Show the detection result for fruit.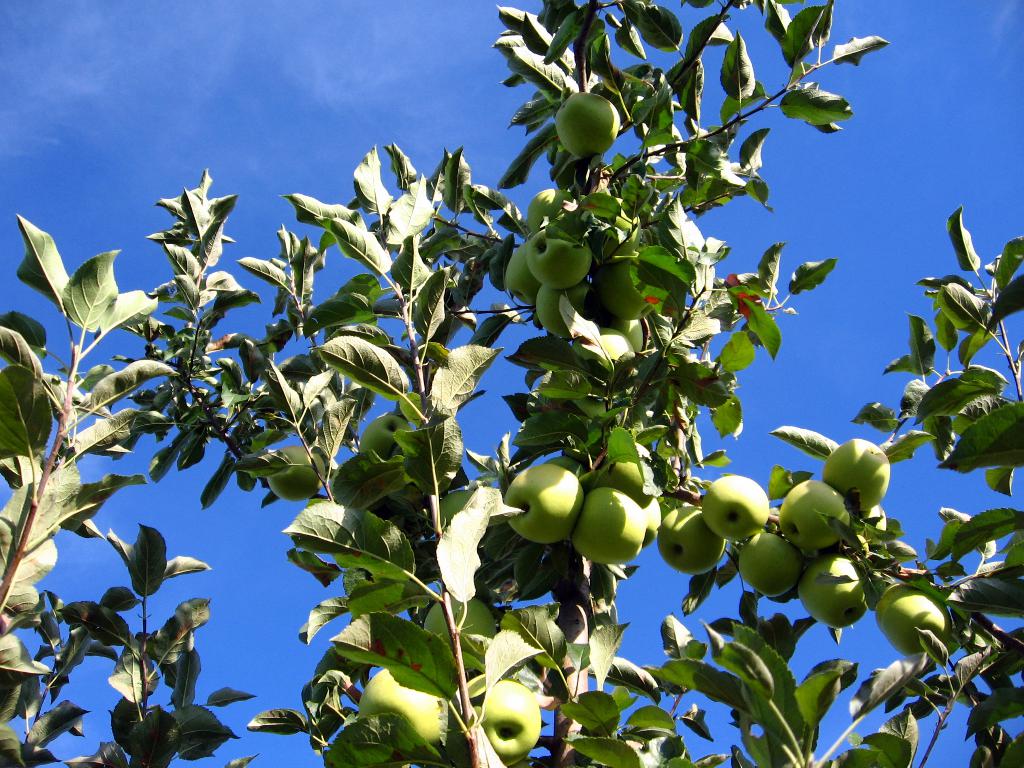
left=264, top=442, right=323, bottom=497.
